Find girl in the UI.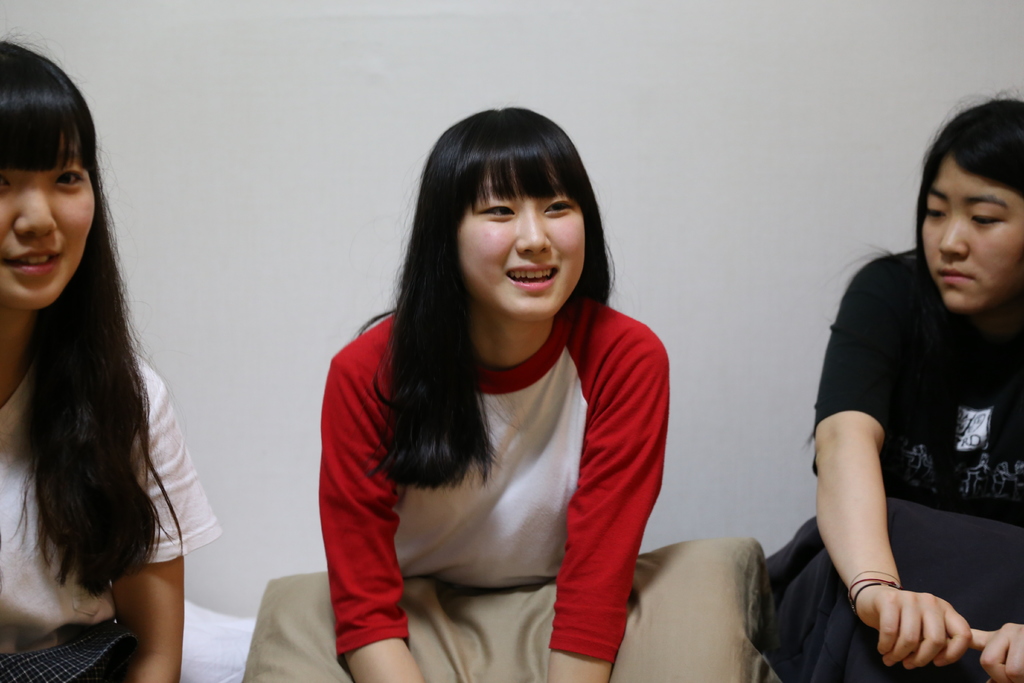
UI element at (x1=0, y1=29, x2=221, y2=682).
